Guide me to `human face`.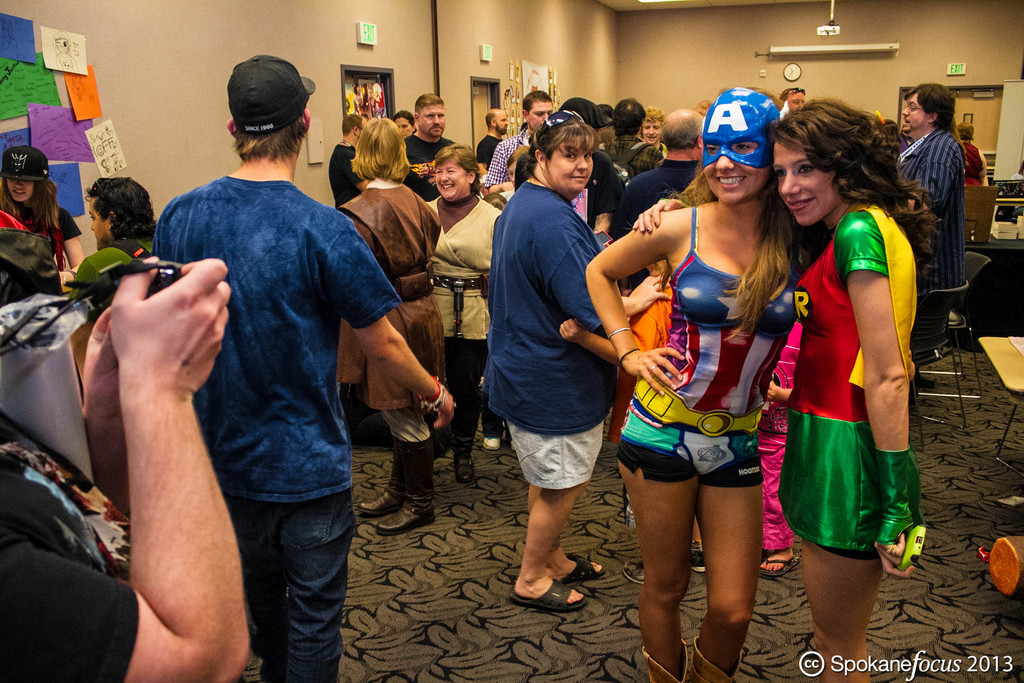
Guidance: l=772, t=138, r=845, b=224.
